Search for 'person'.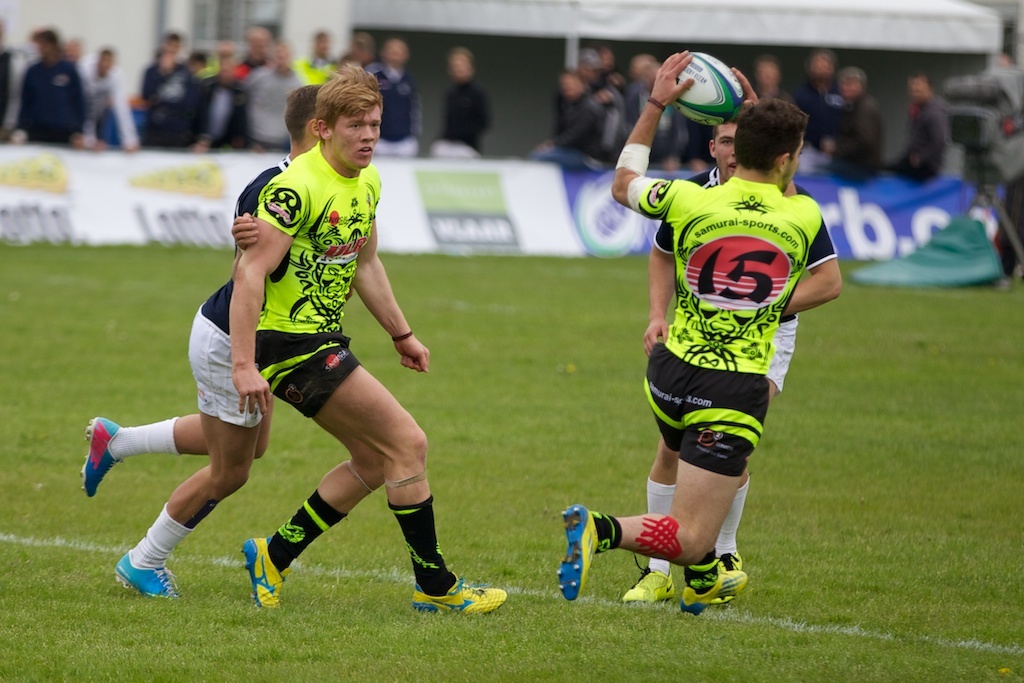
Found at region(426, 45, 491, 161).
